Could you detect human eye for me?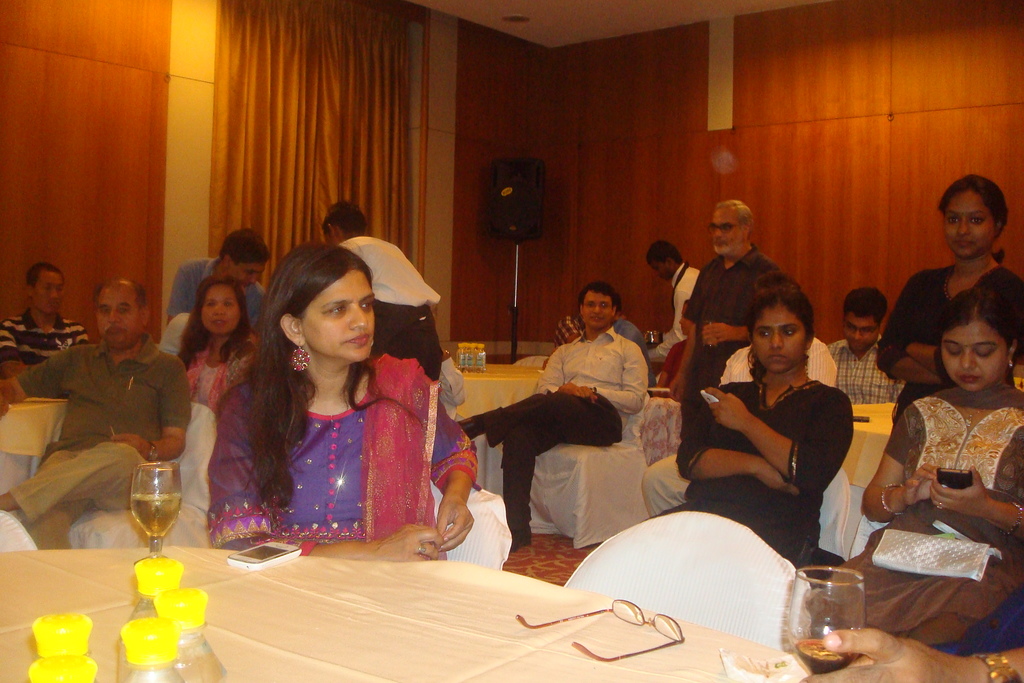
Detection result: x1=207 y1=299 x2=218 y2=306.
